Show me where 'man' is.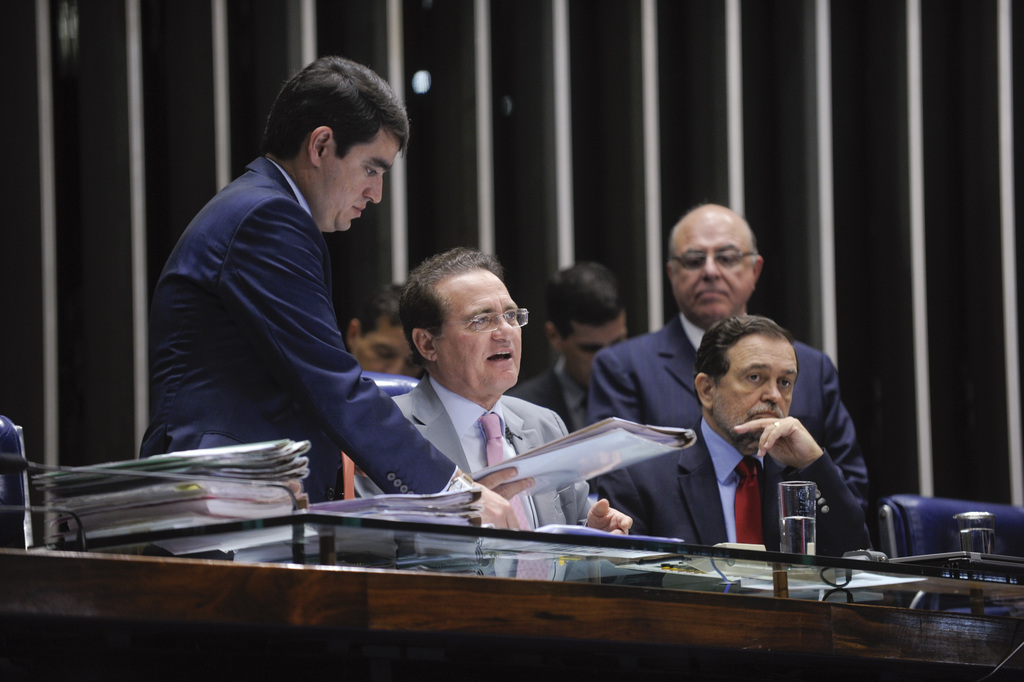
'man' is at select_region(593, 313, 872, 561).
